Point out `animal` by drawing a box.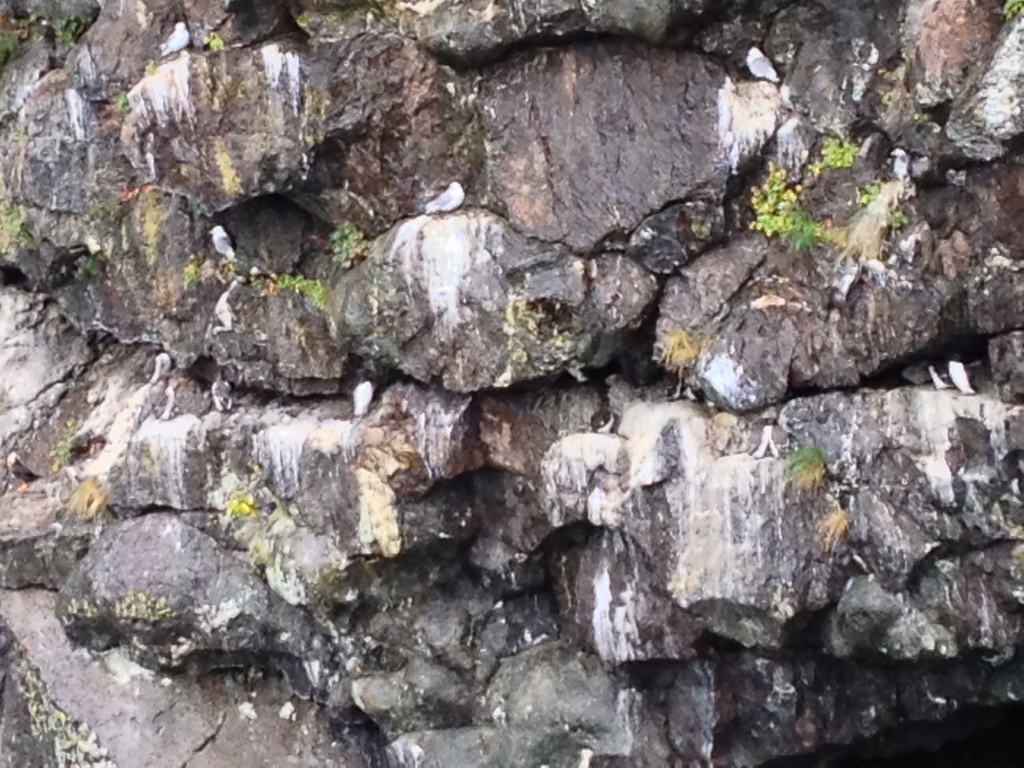
l=156, t=22, r=189, b=60.
